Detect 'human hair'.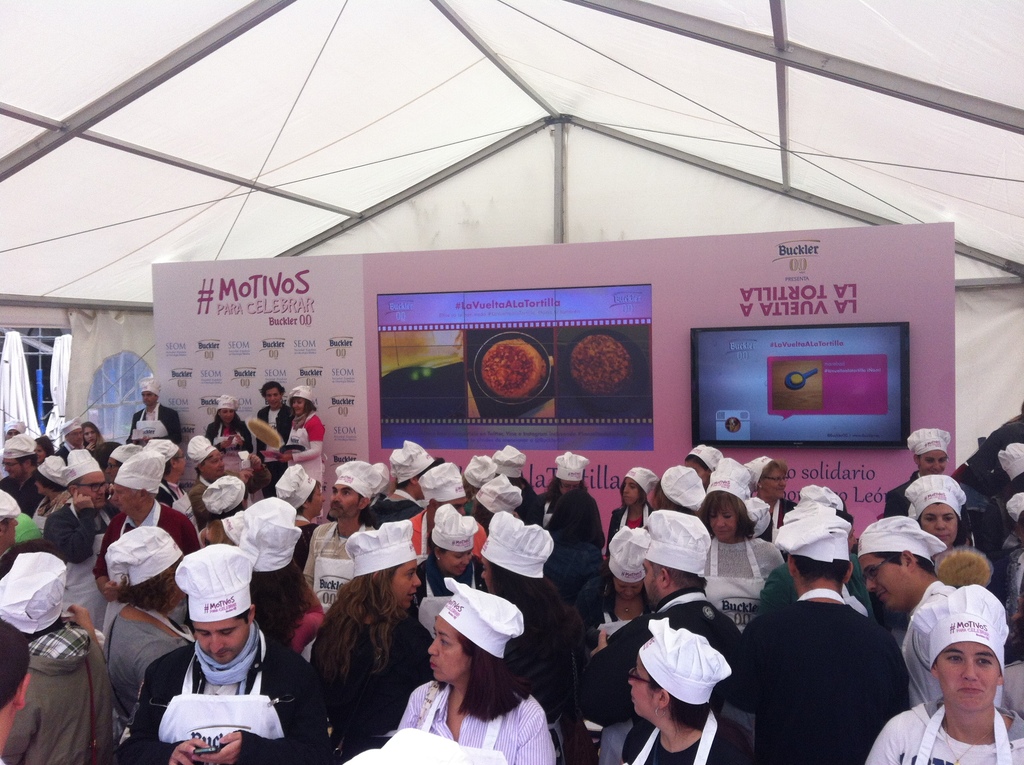
Detected at 0/616/30/707.
